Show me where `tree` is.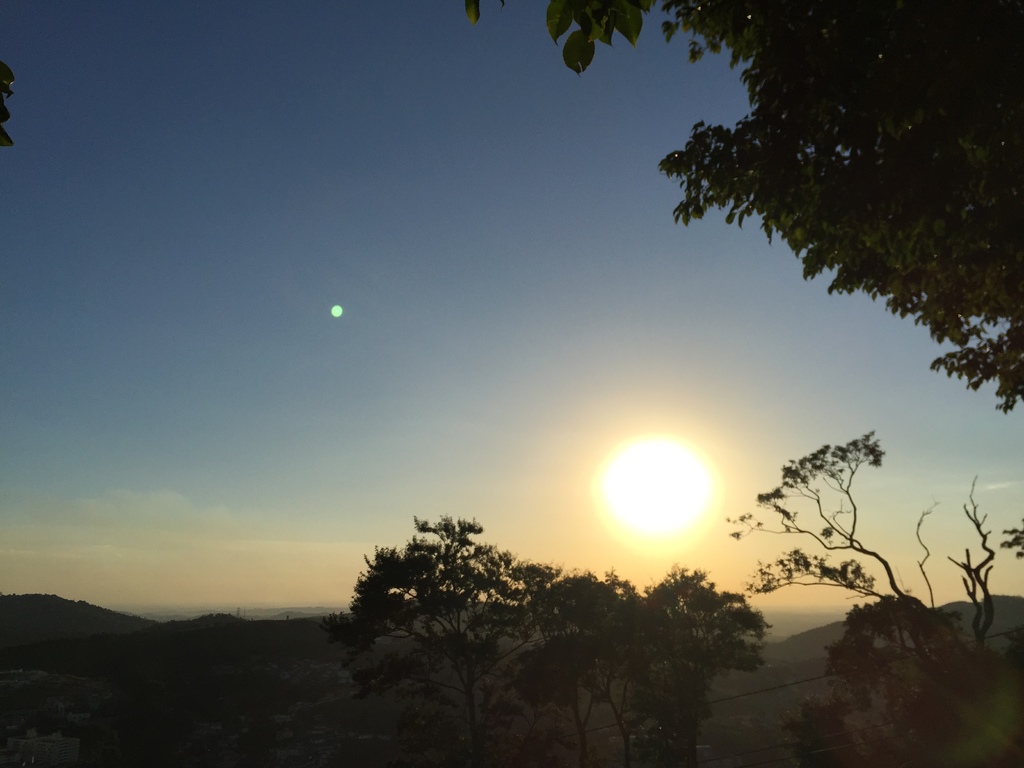
`tree` is at rect(452, 0, 1023, 420).
